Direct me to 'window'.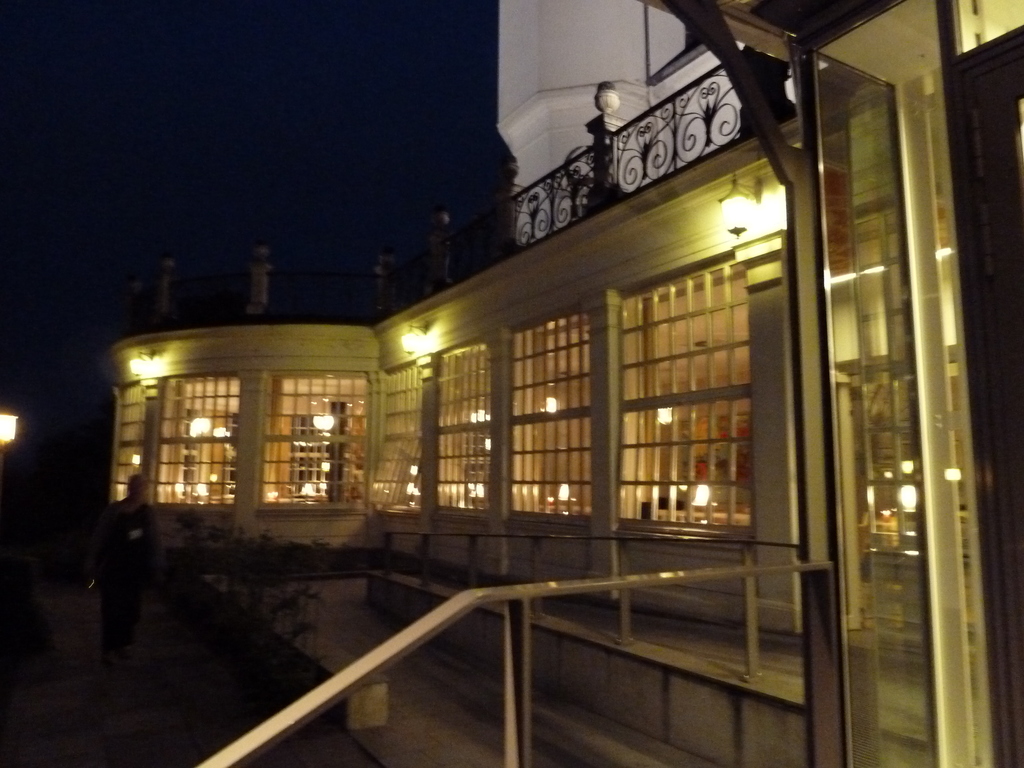
Direction: (left=381, top=373, right=422, bottom=515).
